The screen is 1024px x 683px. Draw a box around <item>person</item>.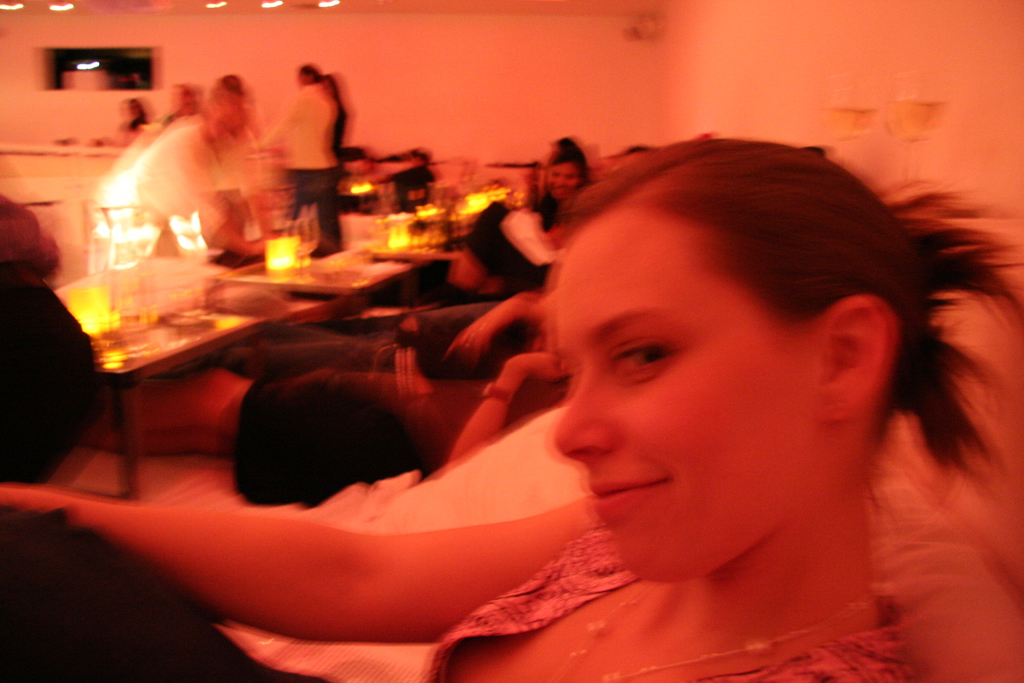
x1=41 y1=129 x2=1023 y2=682.
